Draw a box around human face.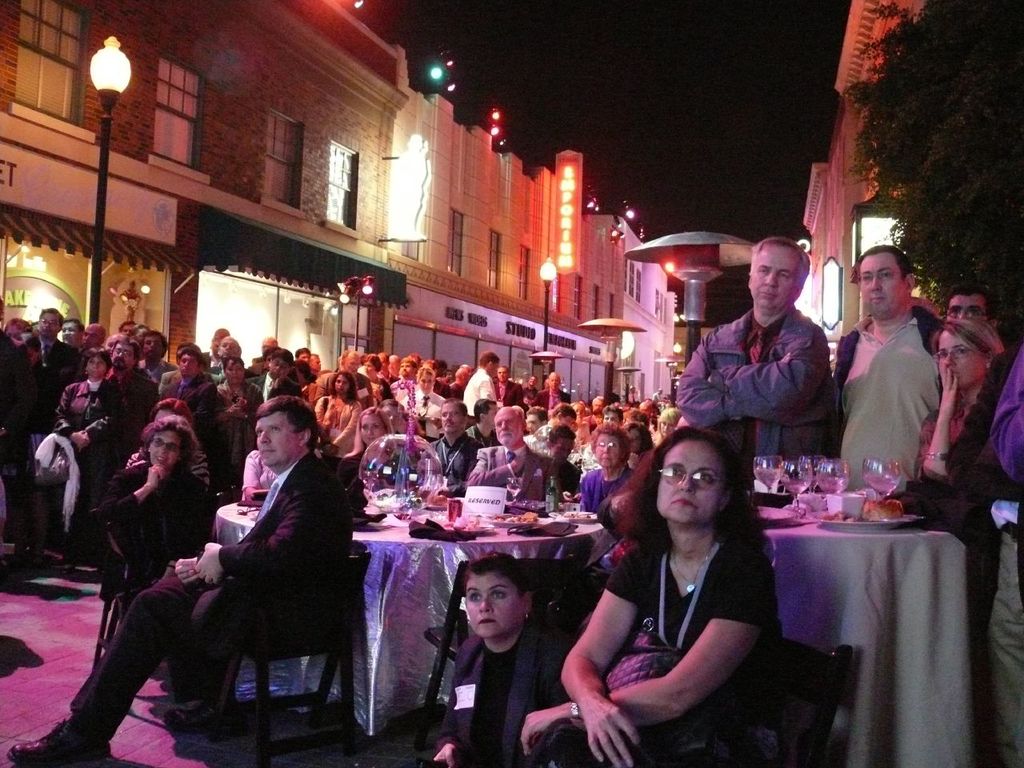
pyautogui.locateOnScreen(625, 429, 640, 450).
